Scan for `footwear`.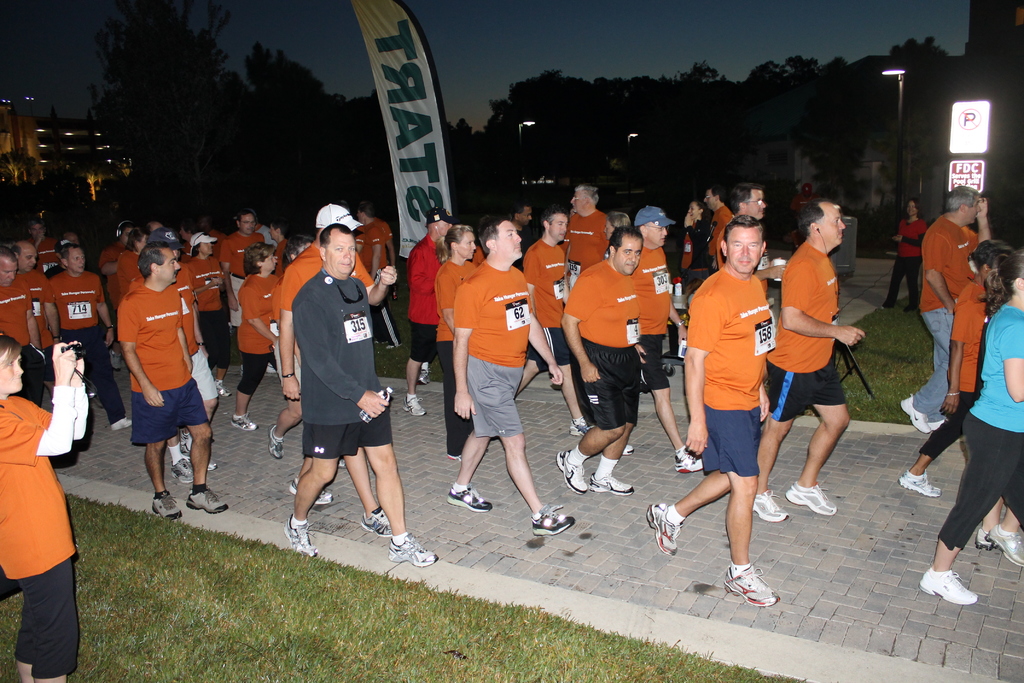
Scan result: {"left": 895, "top": 396, "right": 931, "bottom": 431}.
